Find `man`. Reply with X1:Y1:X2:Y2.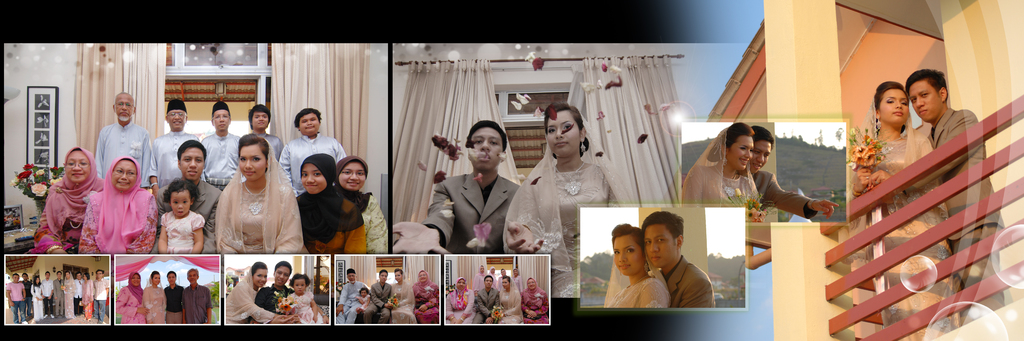
283:103:356:191.
